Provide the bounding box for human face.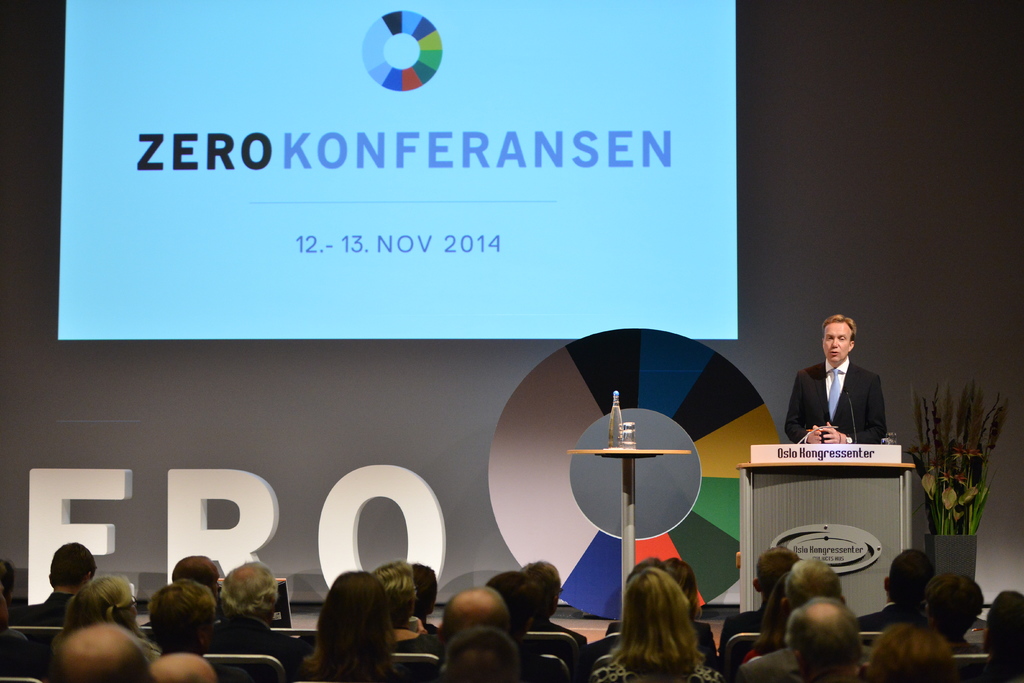
[x1=823, y1=322, x2=851, y2=362].
